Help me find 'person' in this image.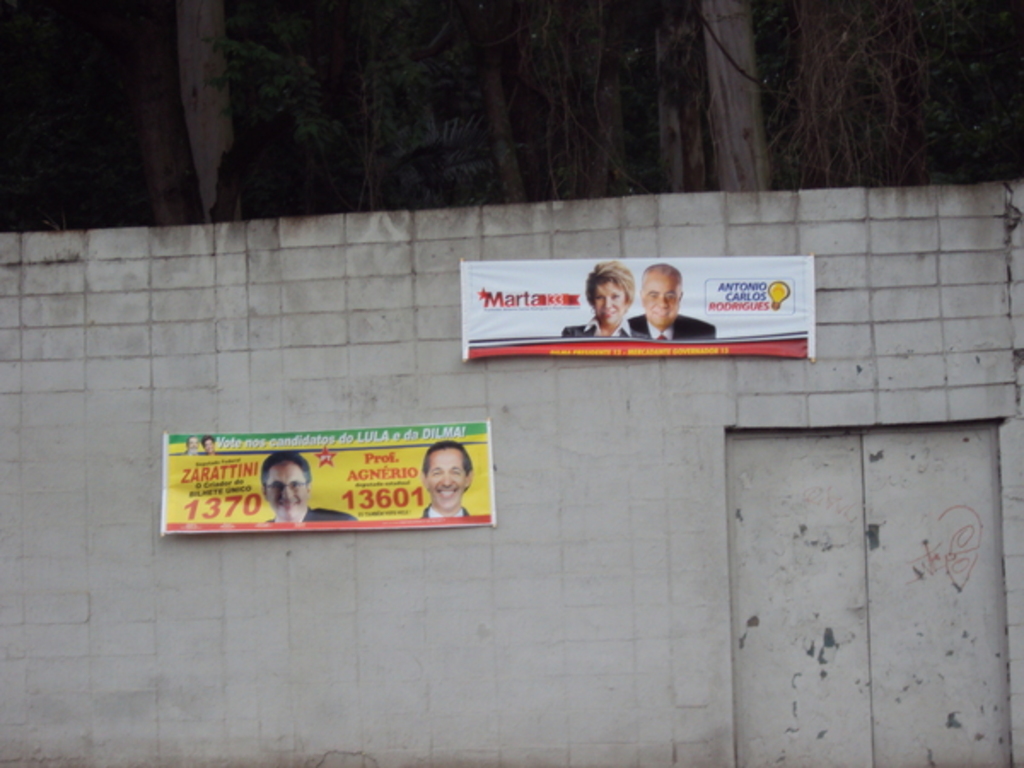
Found it: bbox=[186, 435, 196, 454].
